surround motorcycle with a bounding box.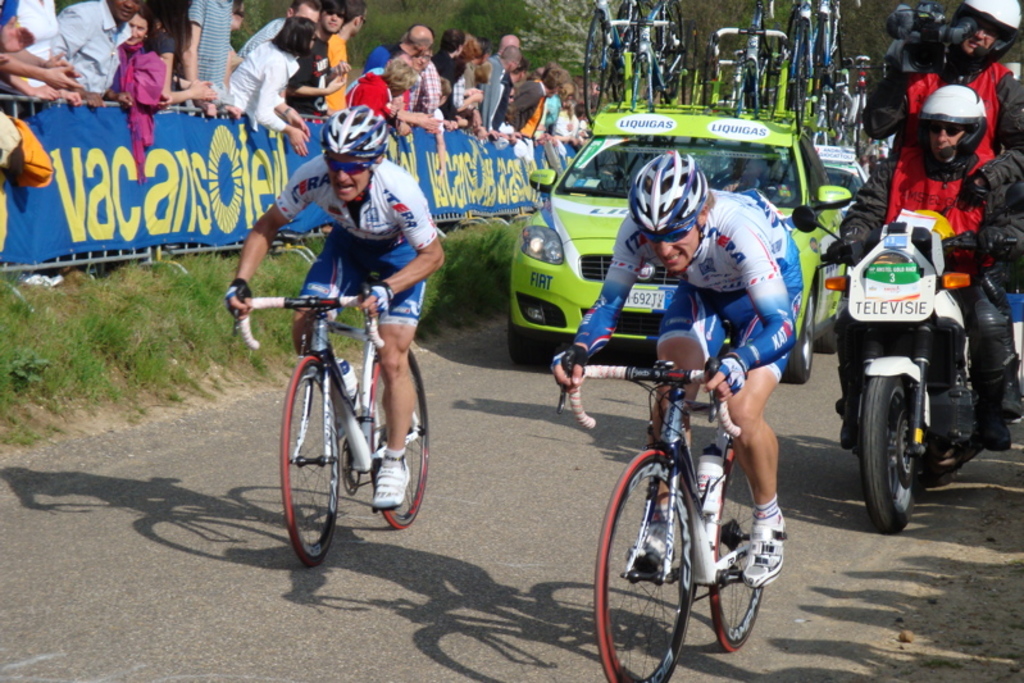
813,200,996,528.
